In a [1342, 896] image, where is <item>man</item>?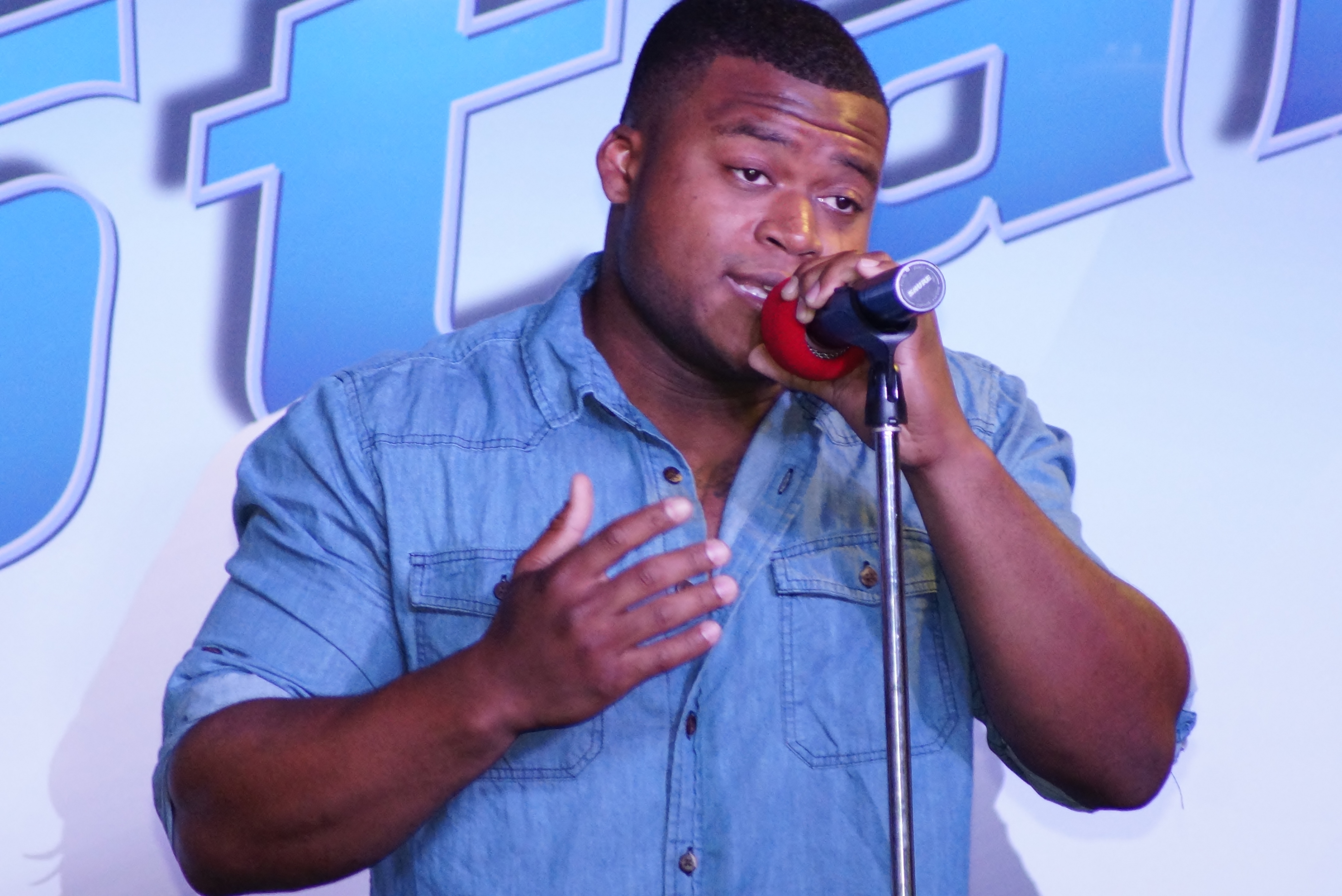
<bbox>47, 9, 365, 280</bbox>.
